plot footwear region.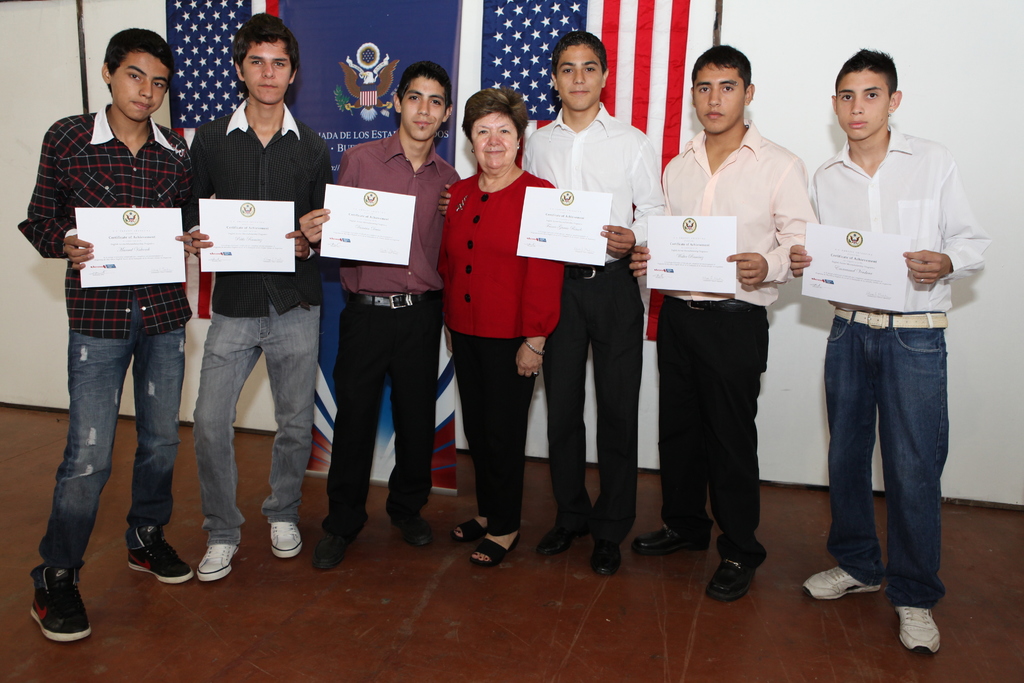
Plotted at (x1=797, y1=564, x2=881, y2=606).
